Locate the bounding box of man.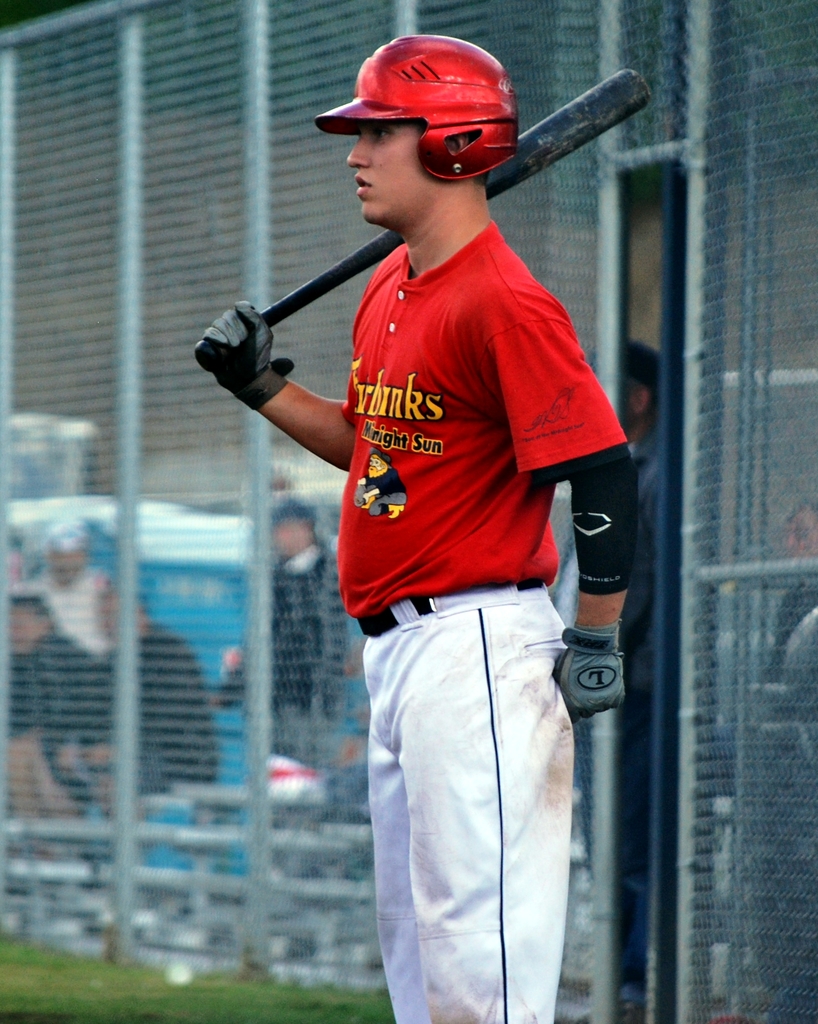
Bounding box: bbox(191, 36, 639, 1023).
